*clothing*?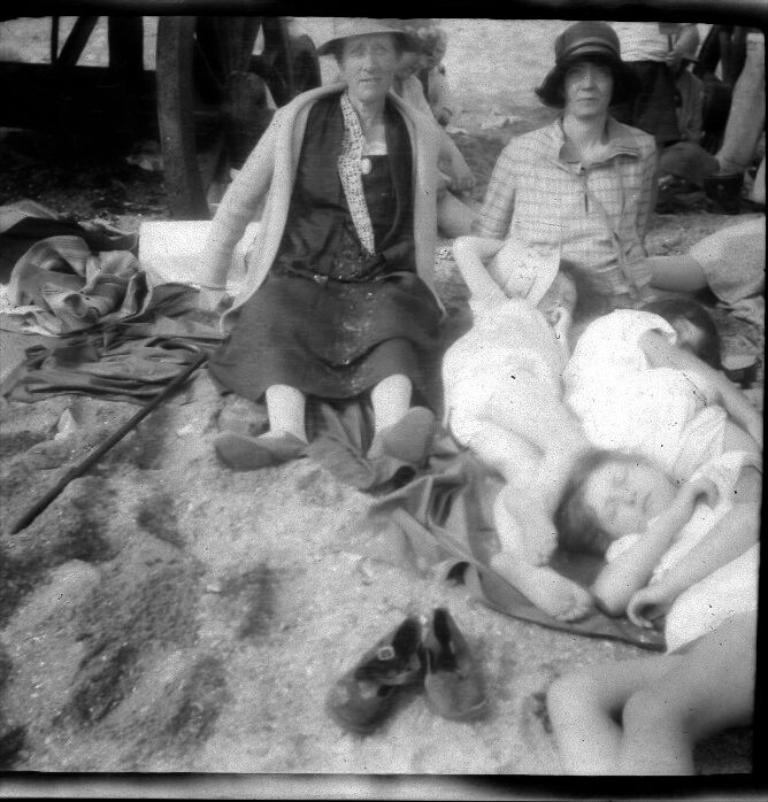
bbox(194, 31, 491, 449)
